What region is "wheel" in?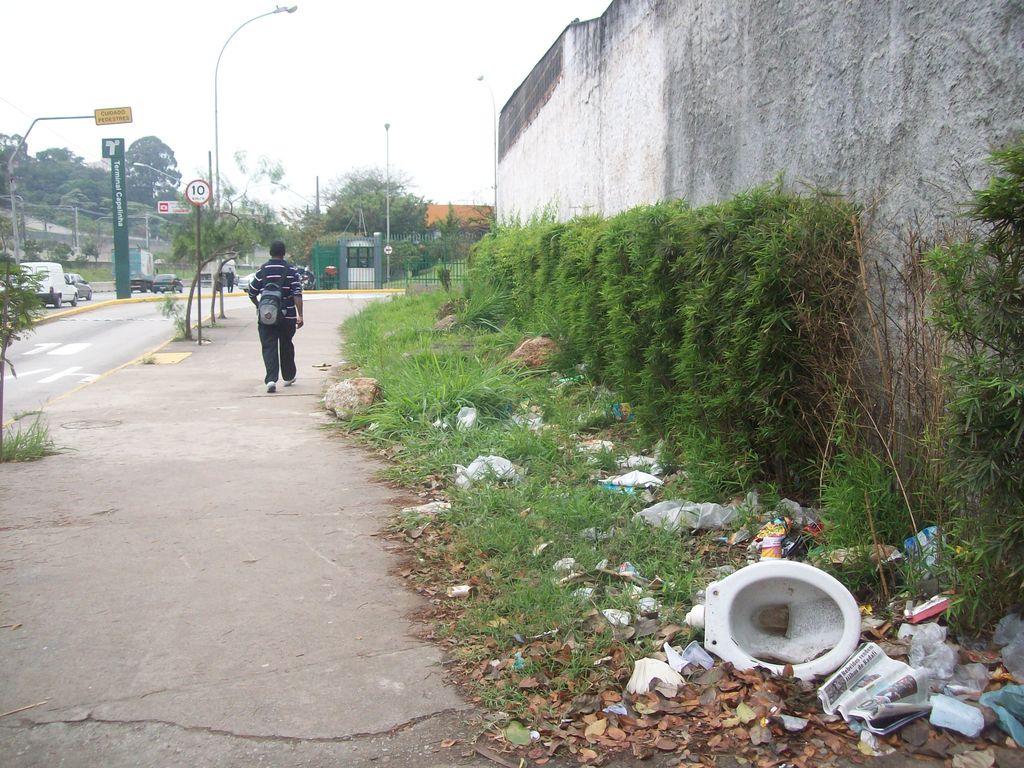
Rect(172, 285, 174, 292).
